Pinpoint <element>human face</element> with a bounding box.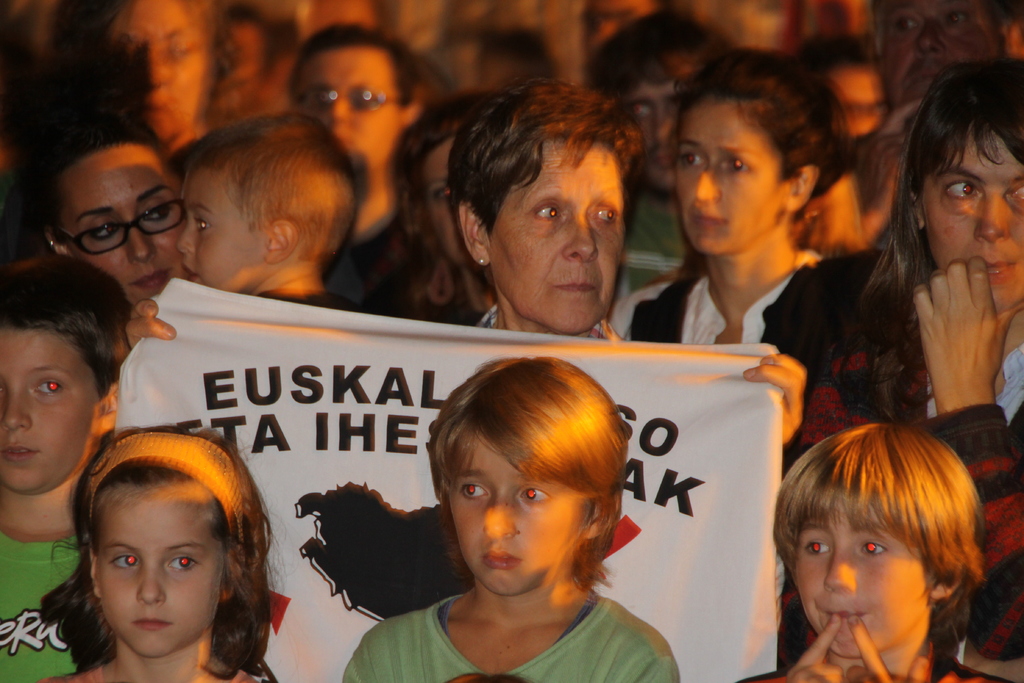
[113,0,202,136].
